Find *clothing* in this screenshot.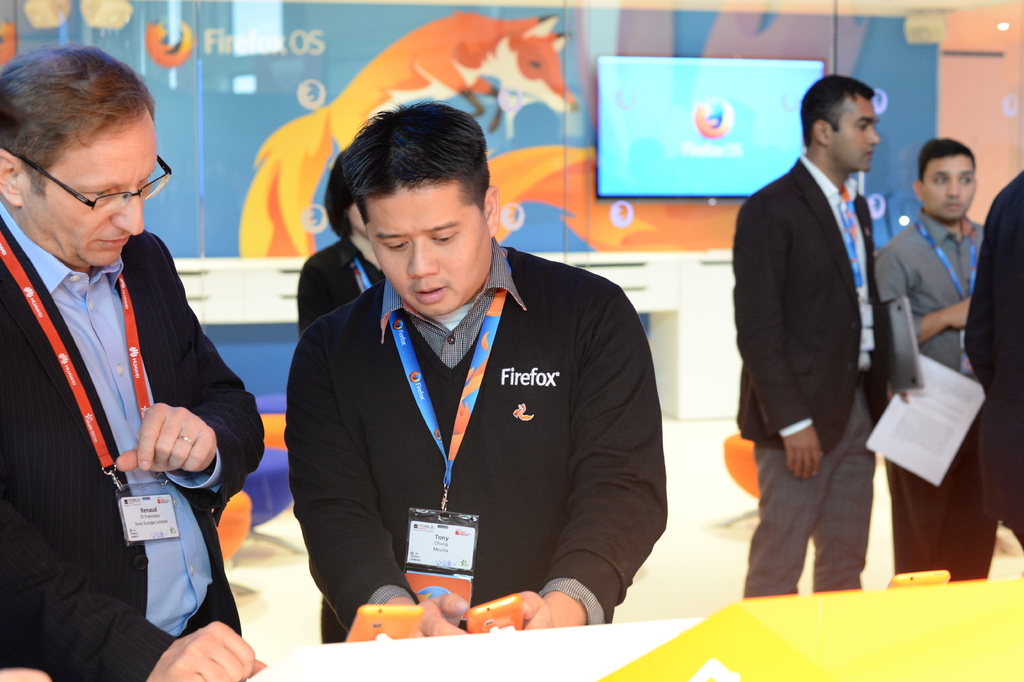
The bounding box for *clothing* is bbox=(966, 165, 1023, 550).
